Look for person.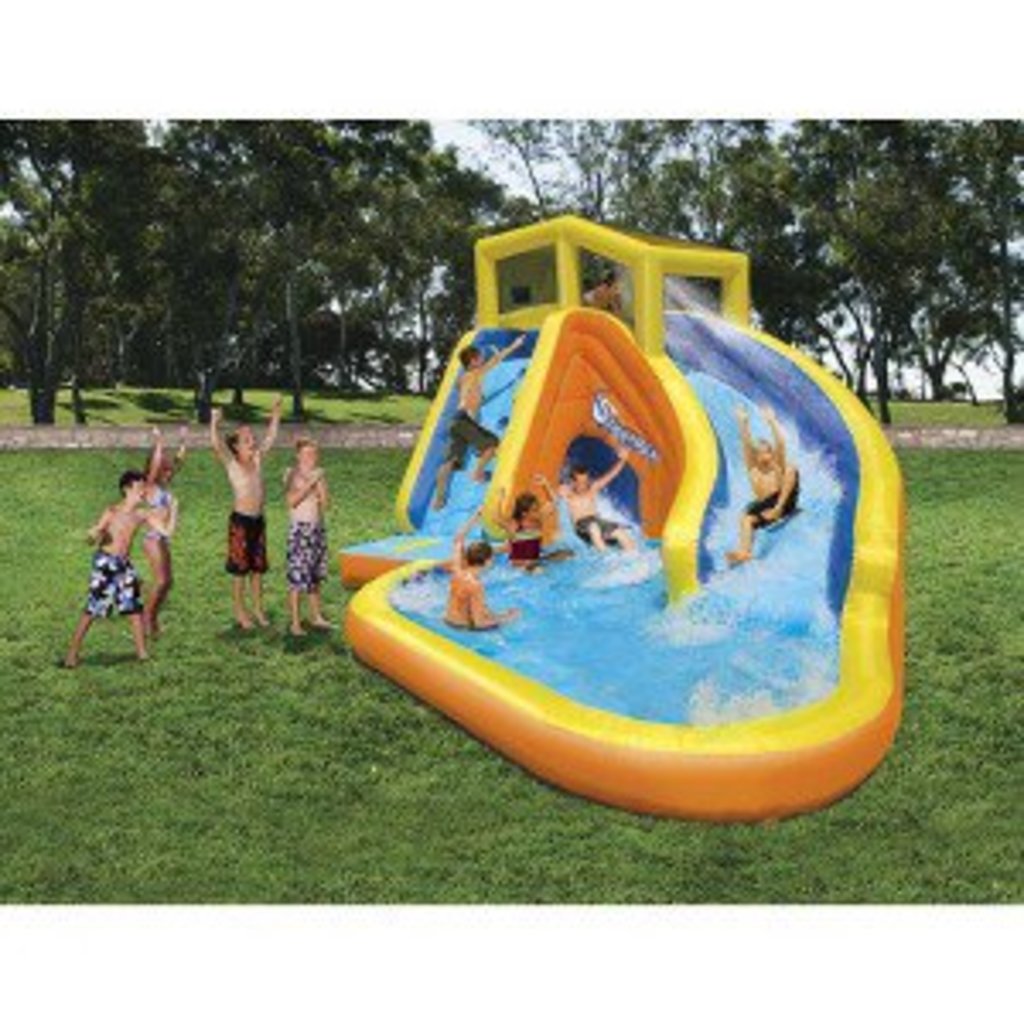
Found: (x1=492, y1=468, x2=560, y2=567).
